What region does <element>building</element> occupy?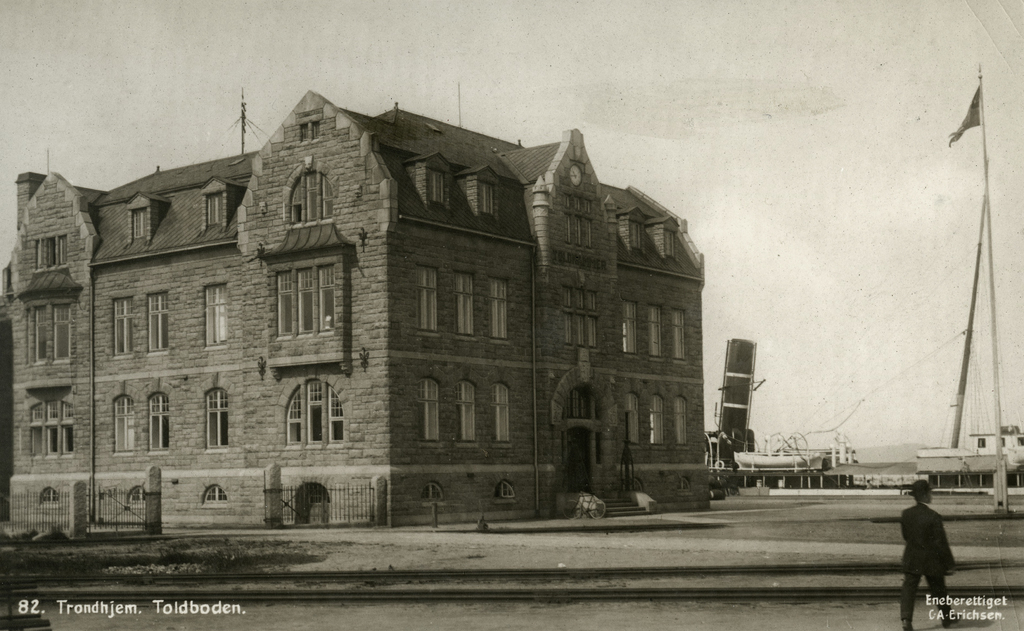
x1=911, y1=424, x2=1023, y2=488.
